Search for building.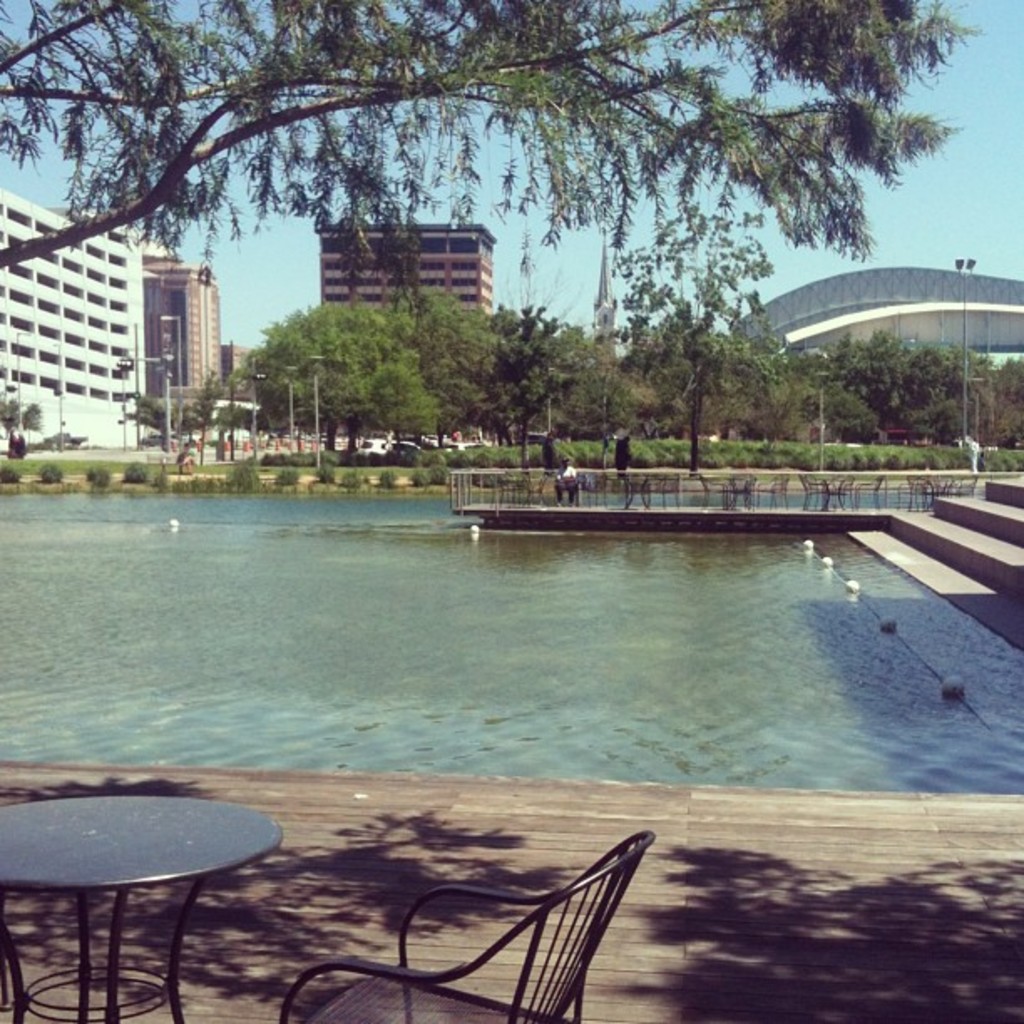
Found at region(0, 187, 147, 447).
